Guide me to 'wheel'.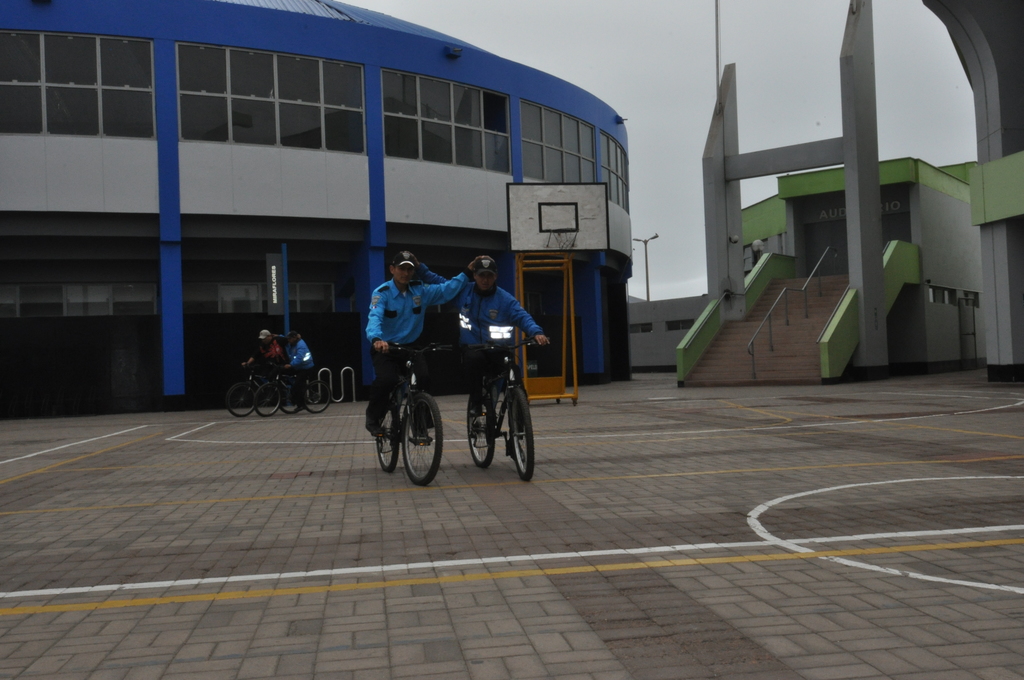
Guidance: [385, 396, 445, 484].
